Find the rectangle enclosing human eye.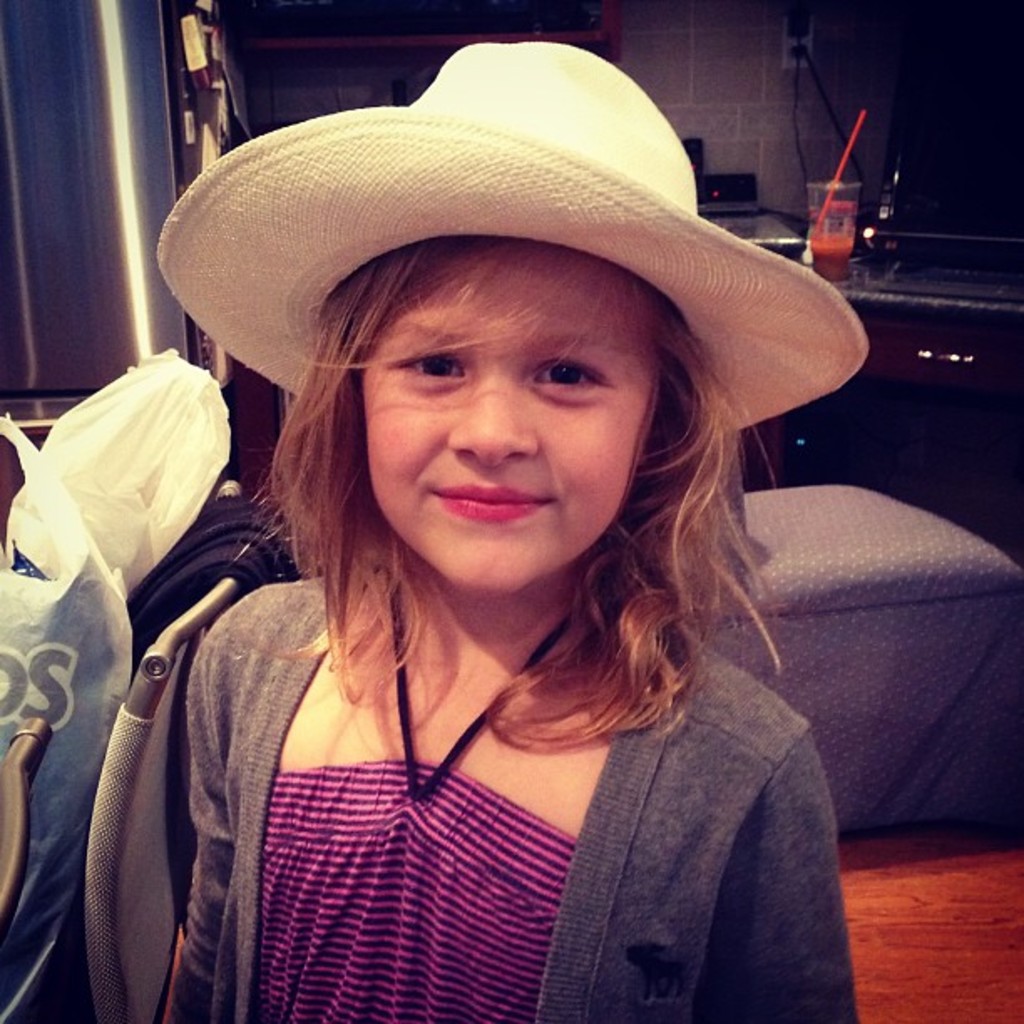
<box>395,345,470,381</box>.
